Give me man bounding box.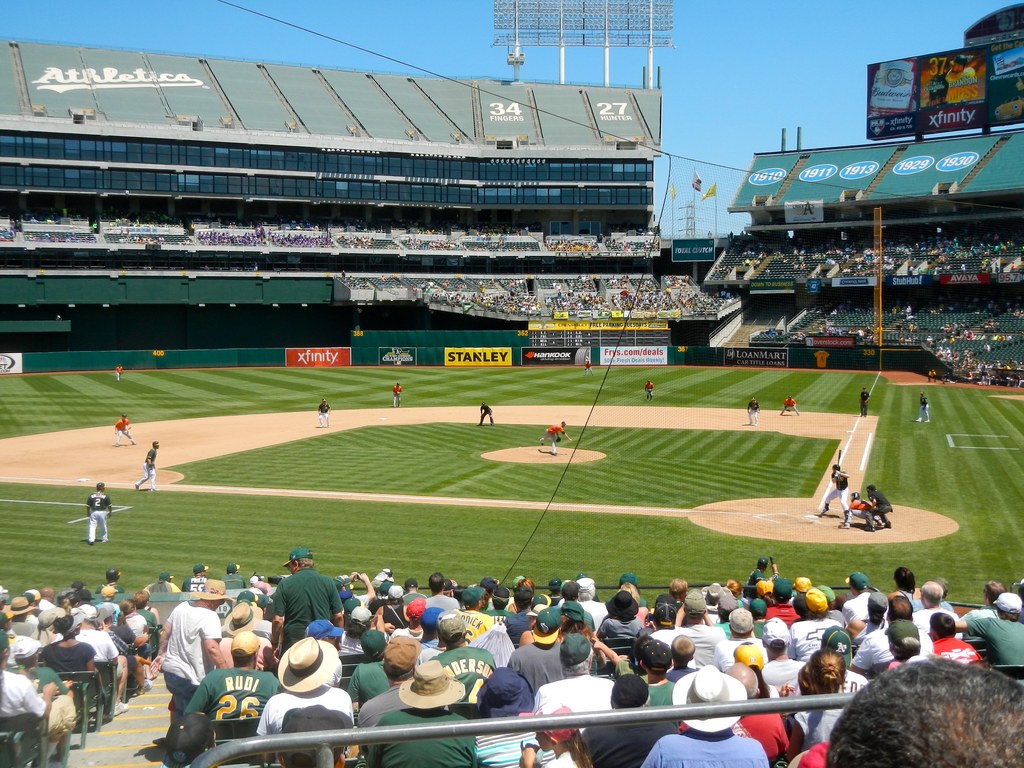
[903, 303, 913, 316].
